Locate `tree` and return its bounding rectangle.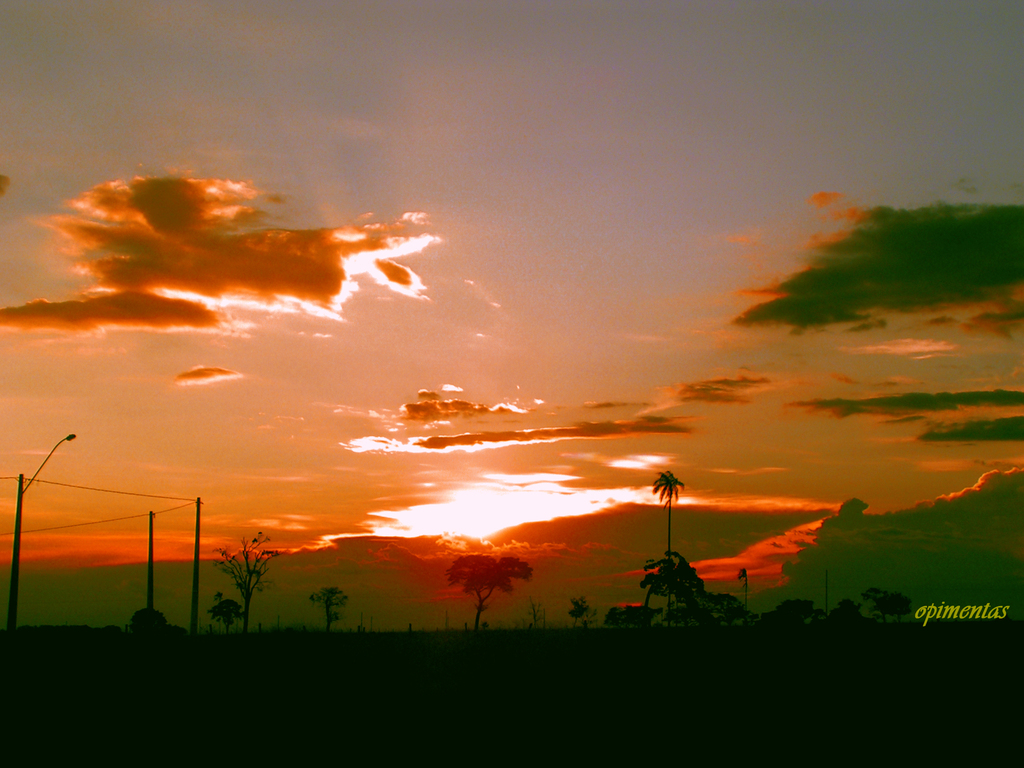
detection(445, 554, 531, 636).
